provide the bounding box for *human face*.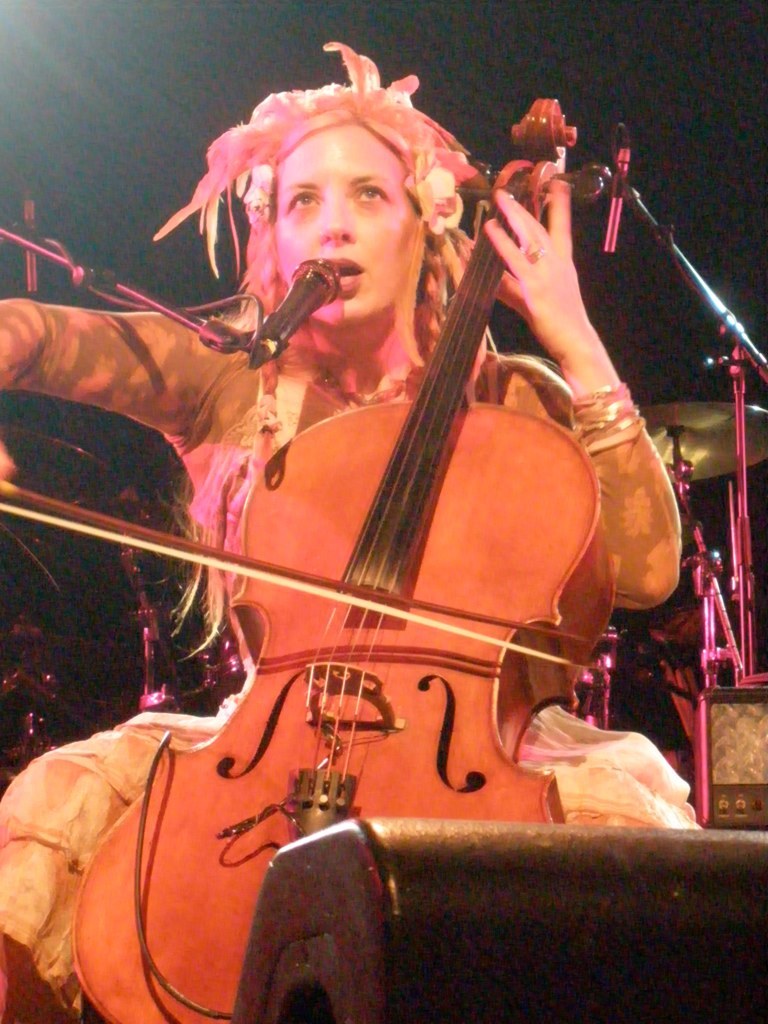
(272, 115, 421, 319).
